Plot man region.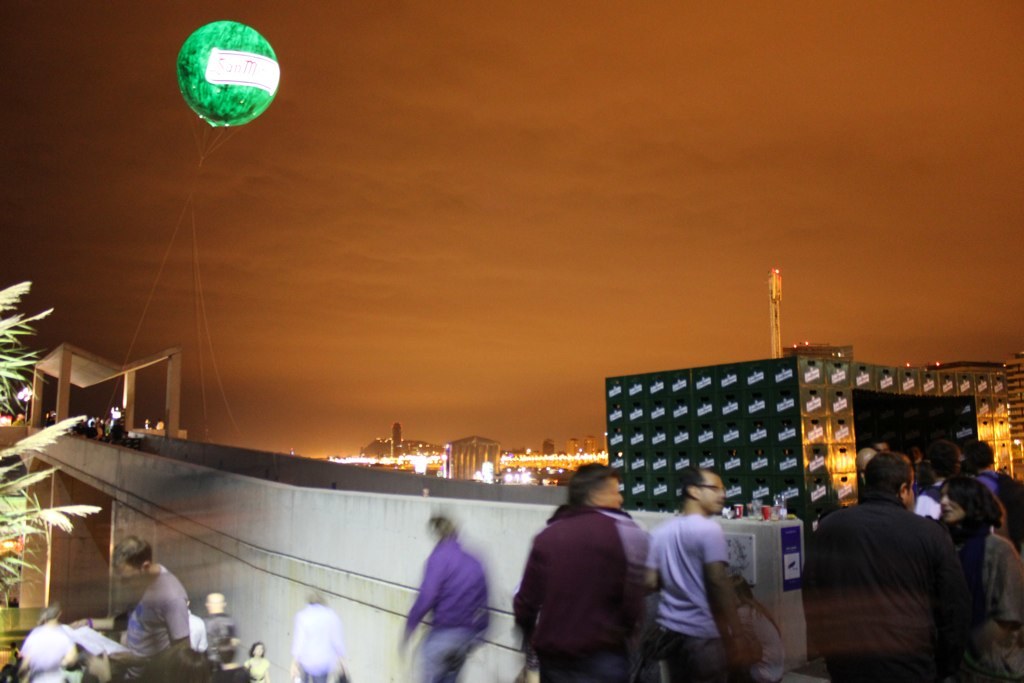
Plotted at 294 588 366 682.
